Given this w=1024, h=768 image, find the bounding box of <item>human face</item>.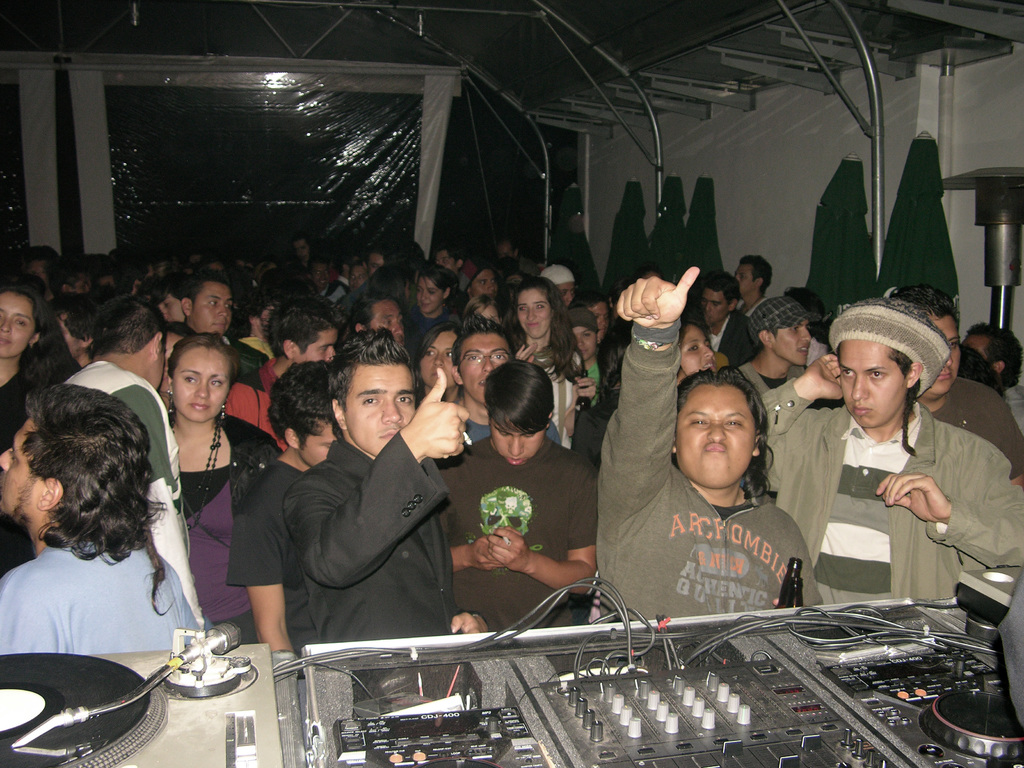
[927,315,955,397].
